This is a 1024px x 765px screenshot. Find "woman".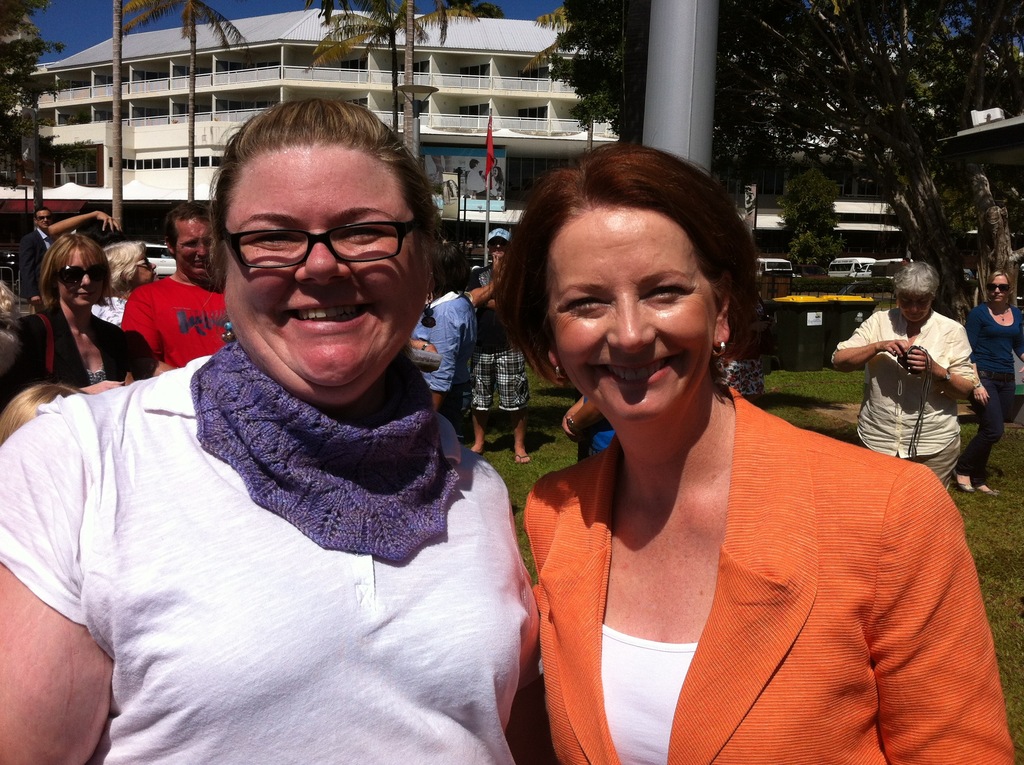
Bounding box: select_region(86, 243, 165, 331).
